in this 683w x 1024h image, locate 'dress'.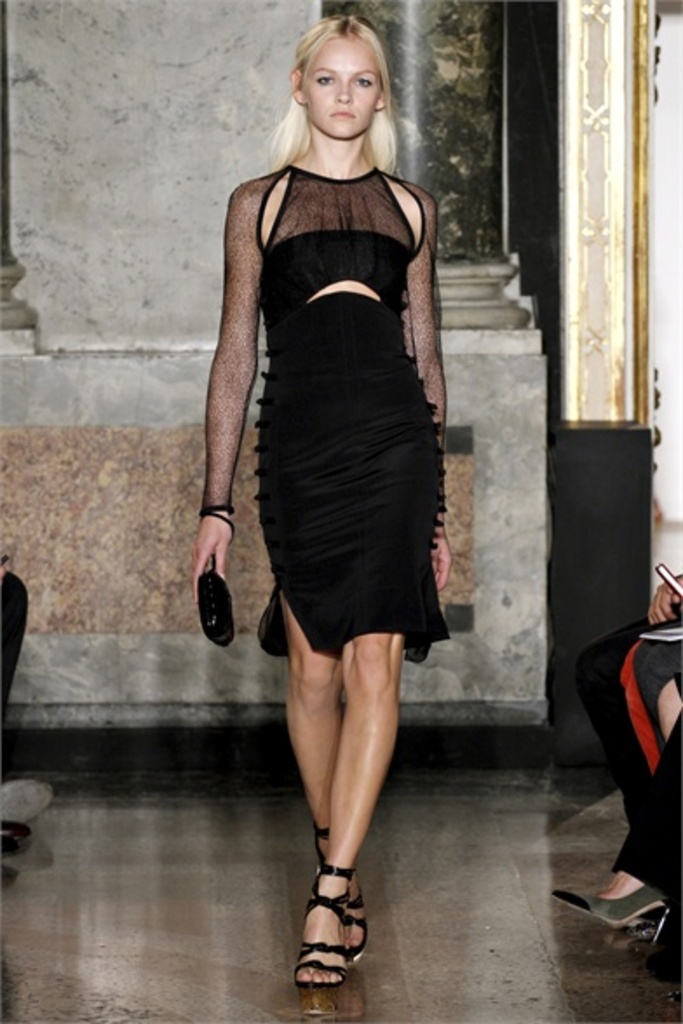
Bounding box: pyautogui.locateOnScreen(202, 131, 448, 582).
